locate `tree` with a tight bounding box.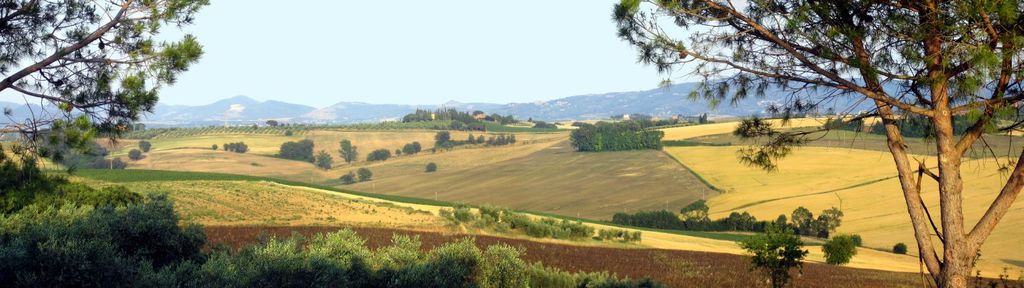
{"left": 609, "top": 1, "right": 1023, "bottom": 287}.
